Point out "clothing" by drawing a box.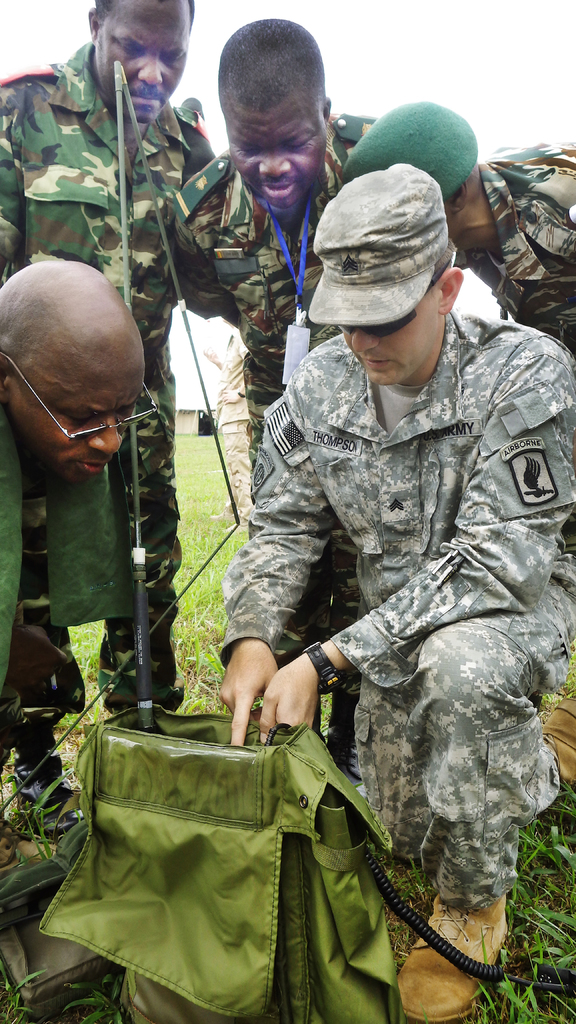
detection(169, 116, 382, 693).
